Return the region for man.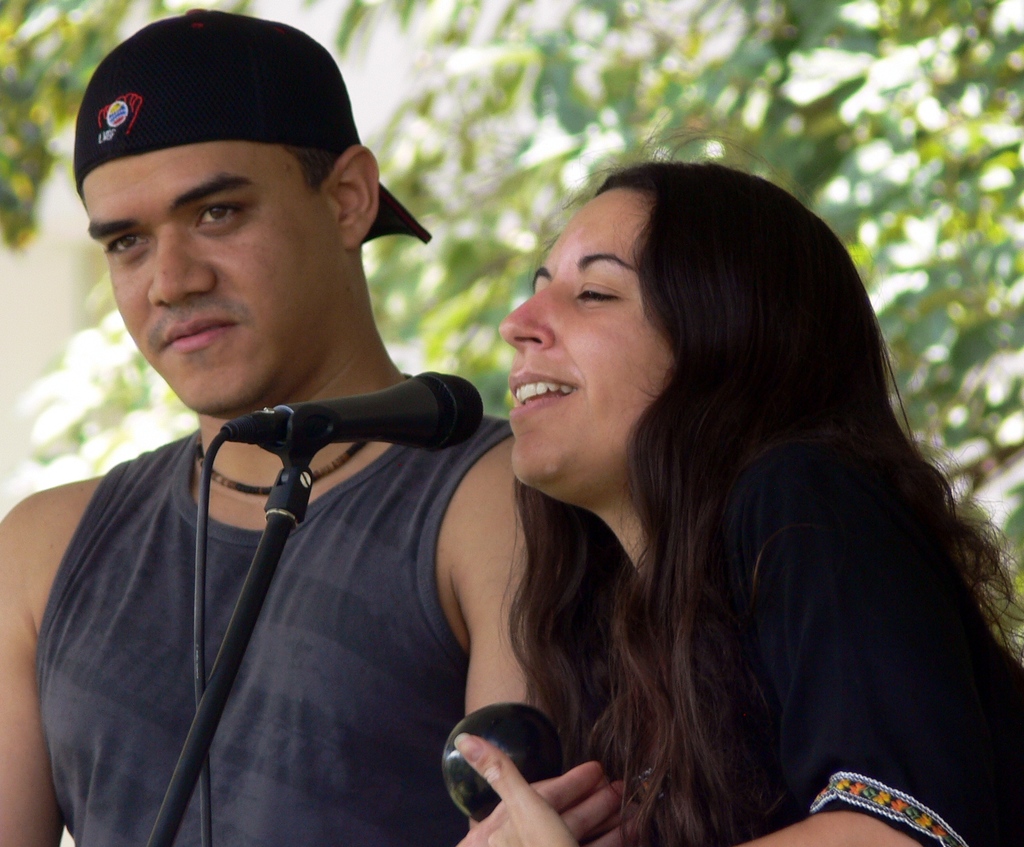
(left=52, top=40, right=685, bottom=837).
